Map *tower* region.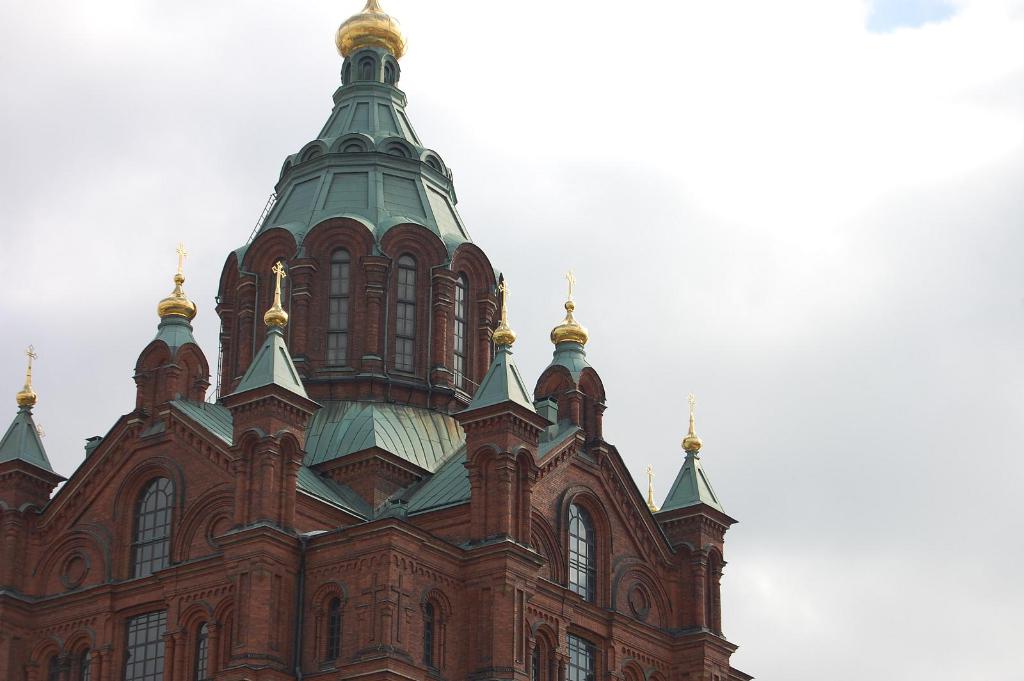
Mapped to (0, 0, 774, 680).
